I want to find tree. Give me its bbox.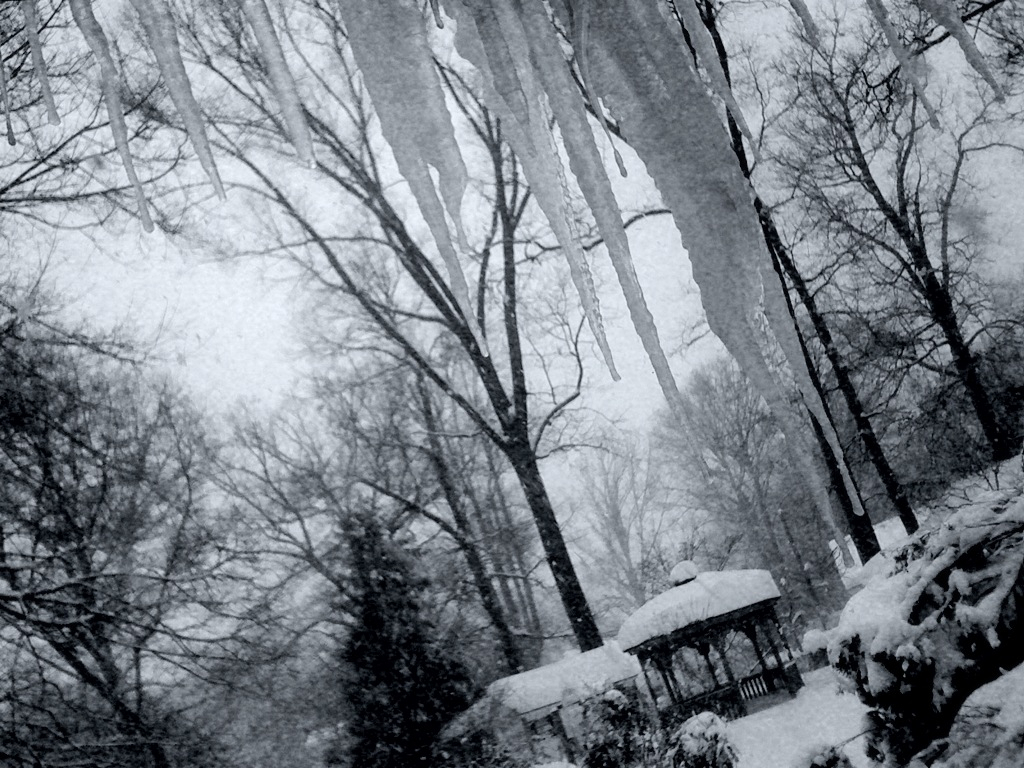
[297,515,485,746].
